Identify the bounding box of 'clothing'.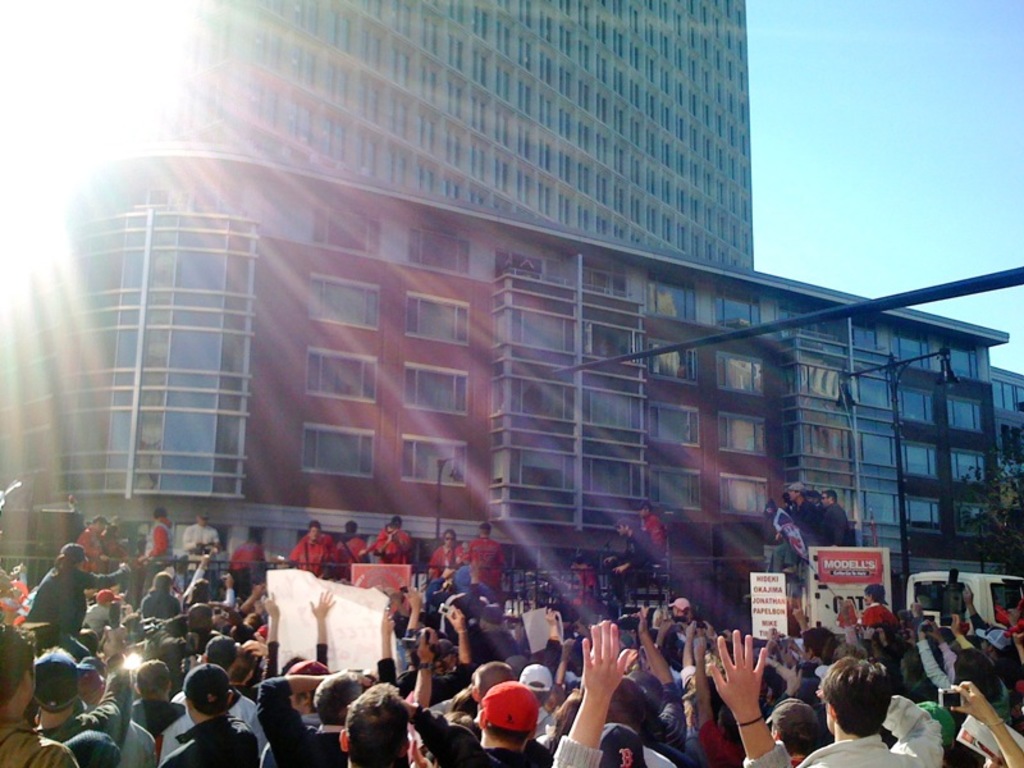
{"x1": 234, "y1": 544, "x2": 264, "y2": 589}.
